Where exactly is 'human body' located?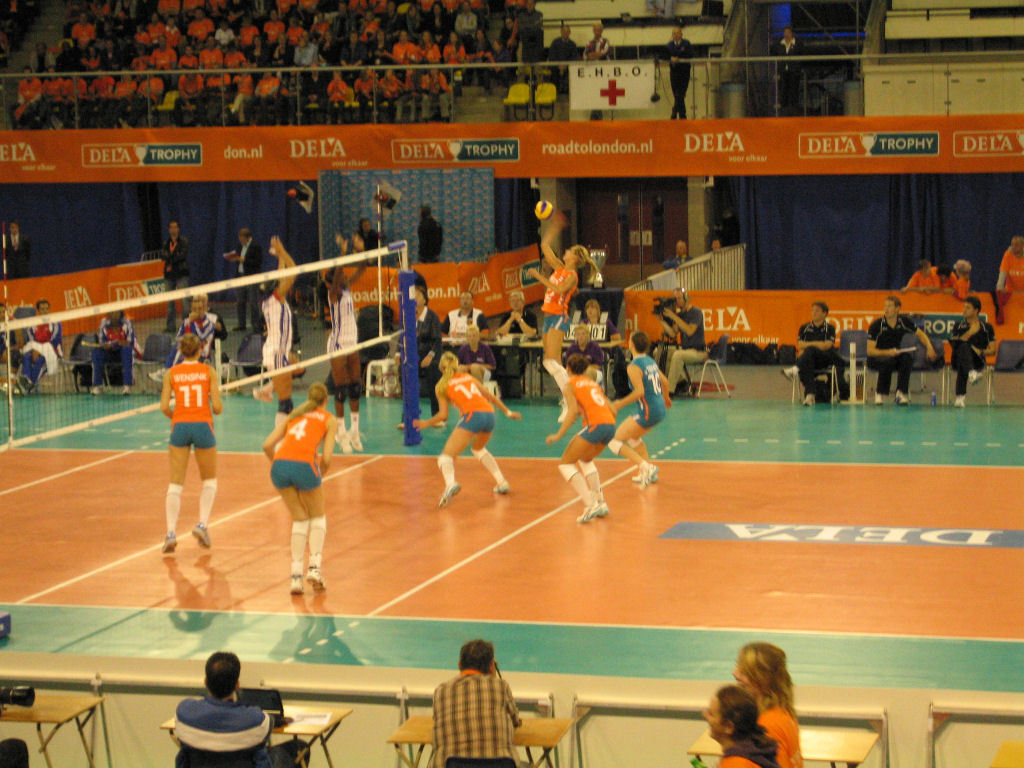
Its bounding box is {"left": 350, "top": 68, "right": 458, "bottom": 121}.
